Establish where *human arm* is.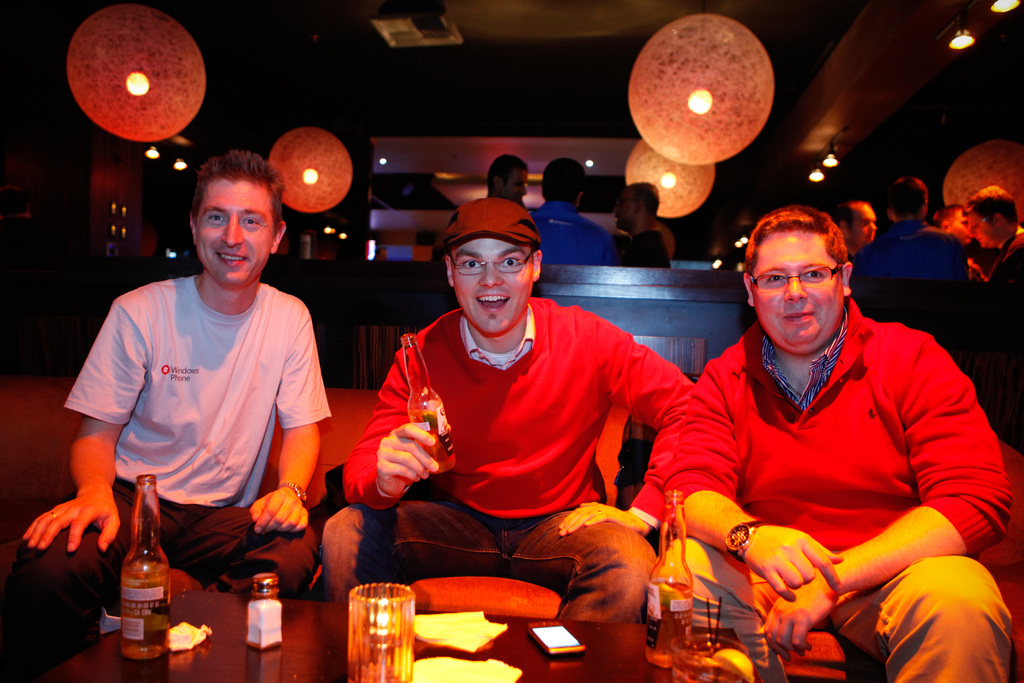
Established at <box>546,331,697,536</box>.
